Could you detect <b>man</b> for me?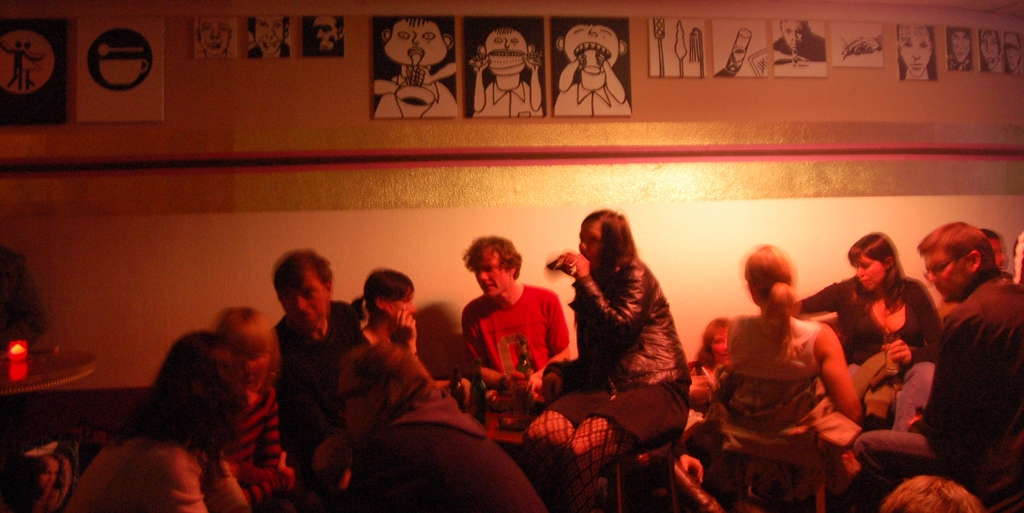
Detection result: (774, 19, 829, 64).
